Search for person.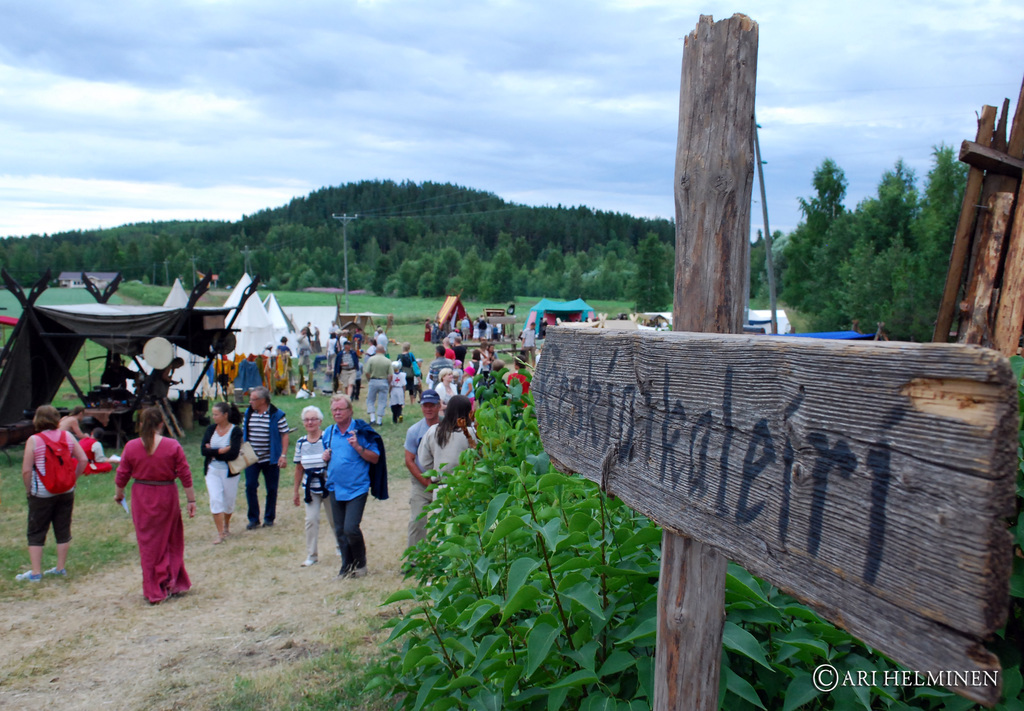
Found at pyautogui.locateOnScreen(291, 398, 326, 565).
